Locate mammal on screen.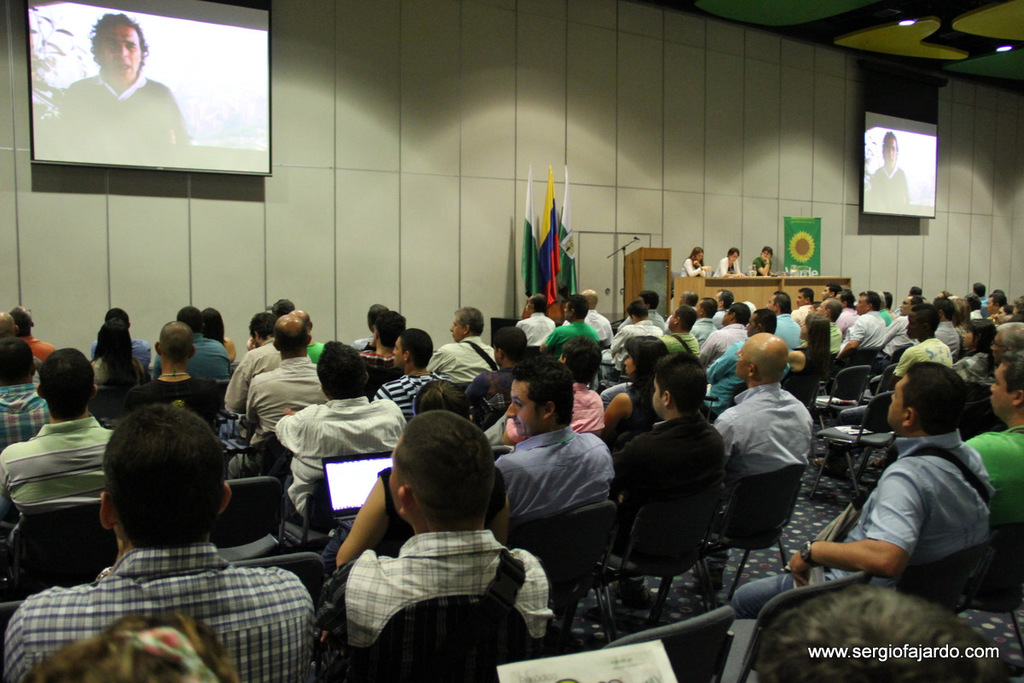
On screen at [681,243,710,279].
